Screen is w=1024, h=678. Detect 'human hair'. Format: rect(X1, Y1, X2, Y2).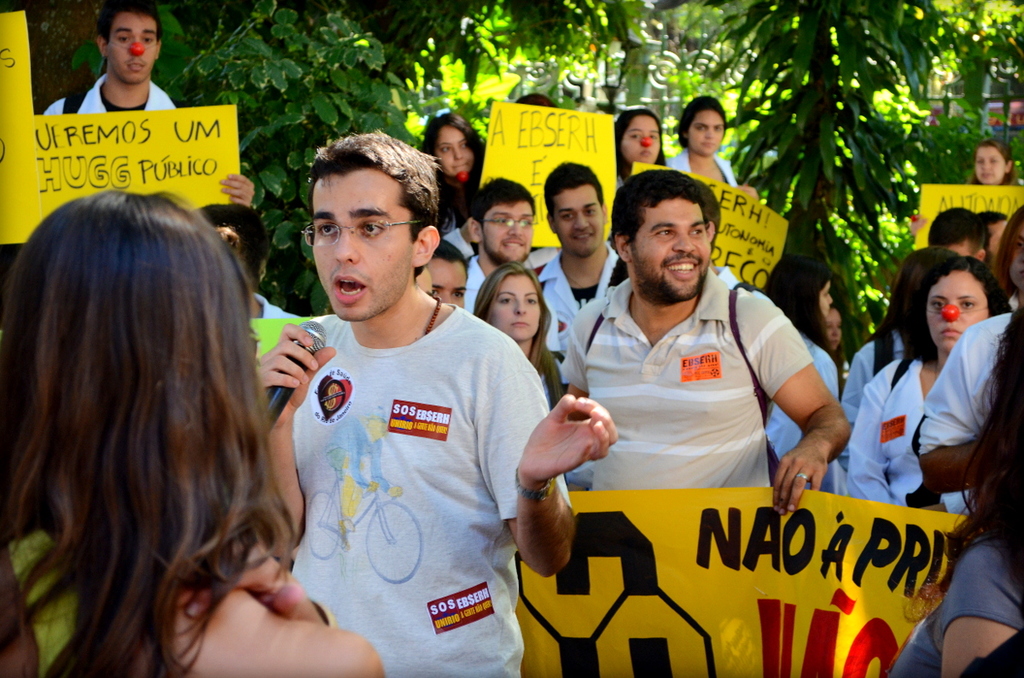
rect(675, 95, 726, 151).
